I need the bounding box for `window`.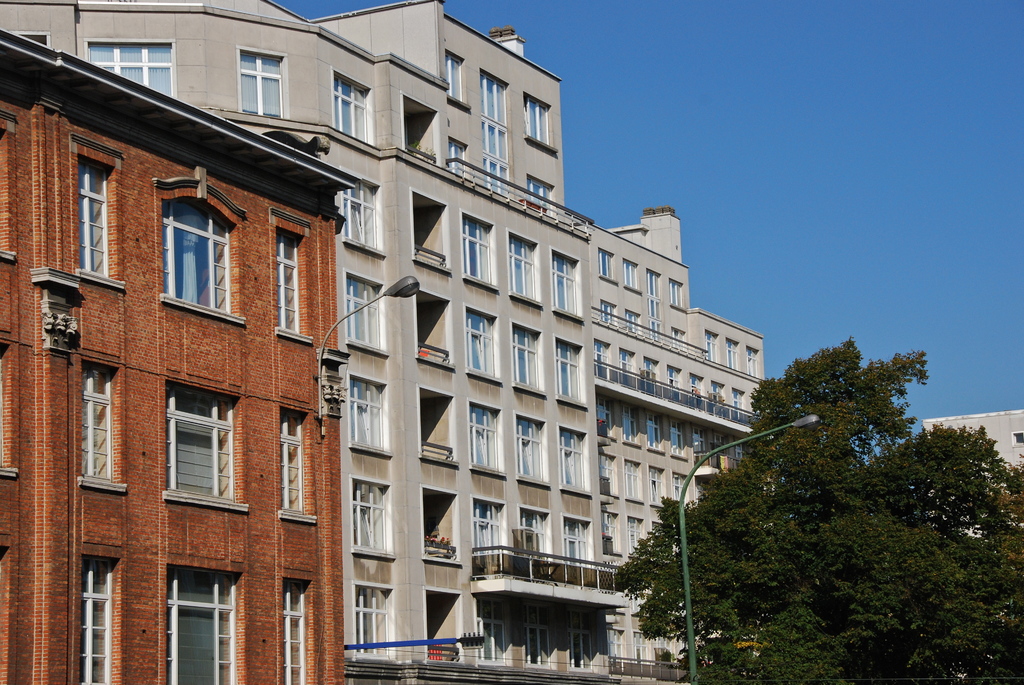
Here it is: pyautogui.locateOnScreen(462, 306, 503, 387).
